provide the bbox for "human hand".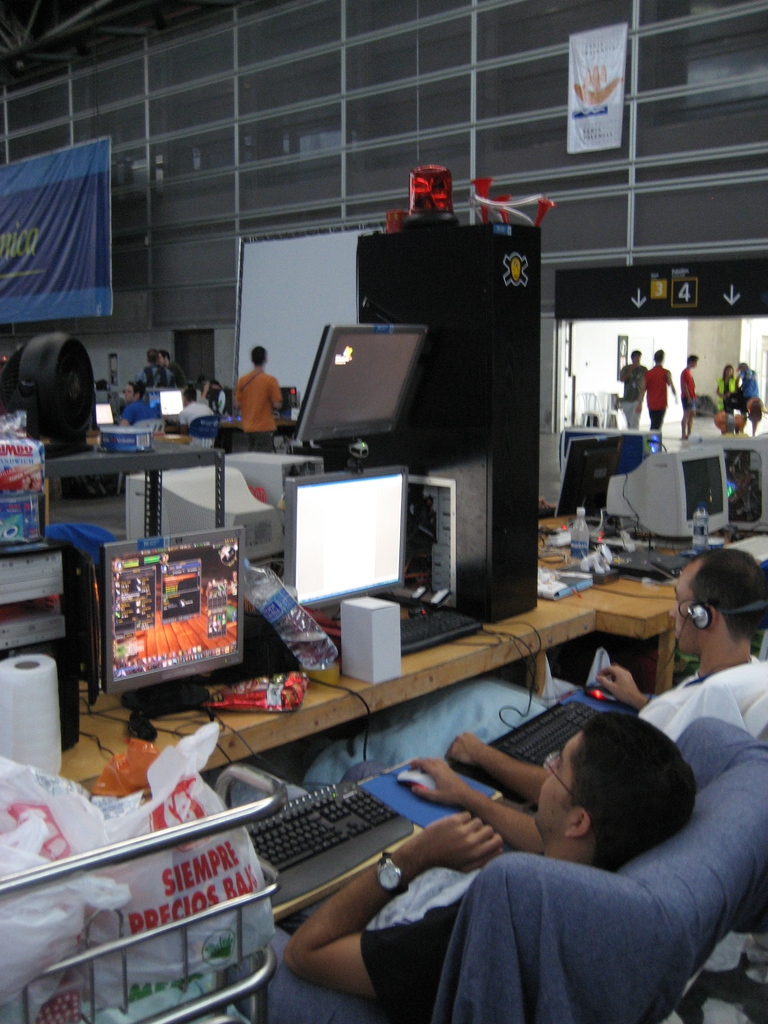
box=[445, 731, 486, 768].
